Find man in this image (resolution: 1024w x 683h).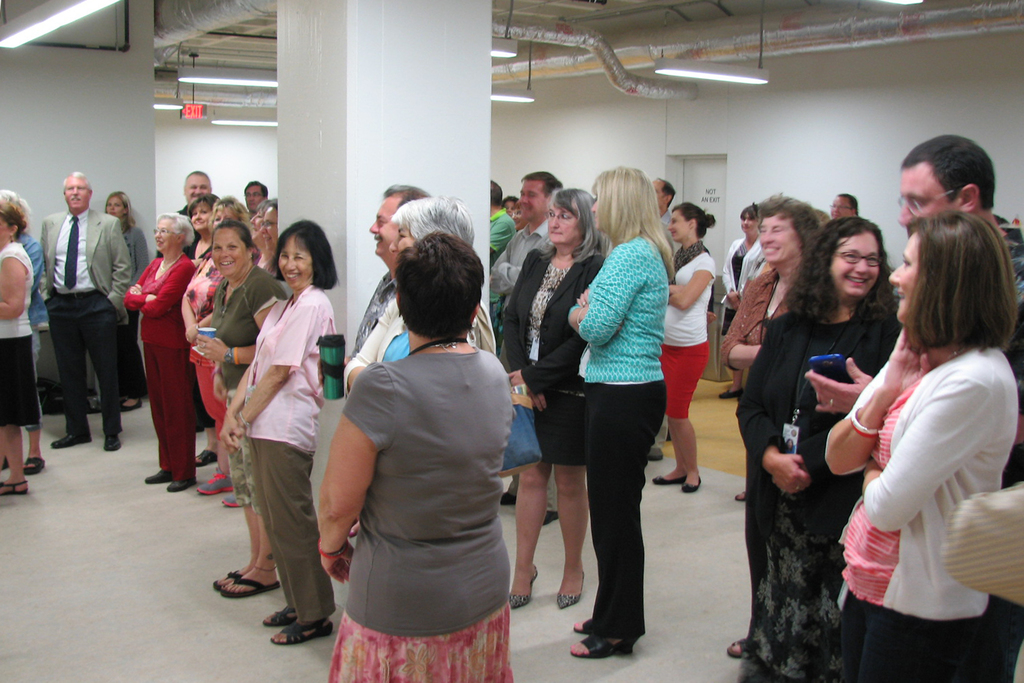
<bbox>337, 183, 433, 363</bbox>.
